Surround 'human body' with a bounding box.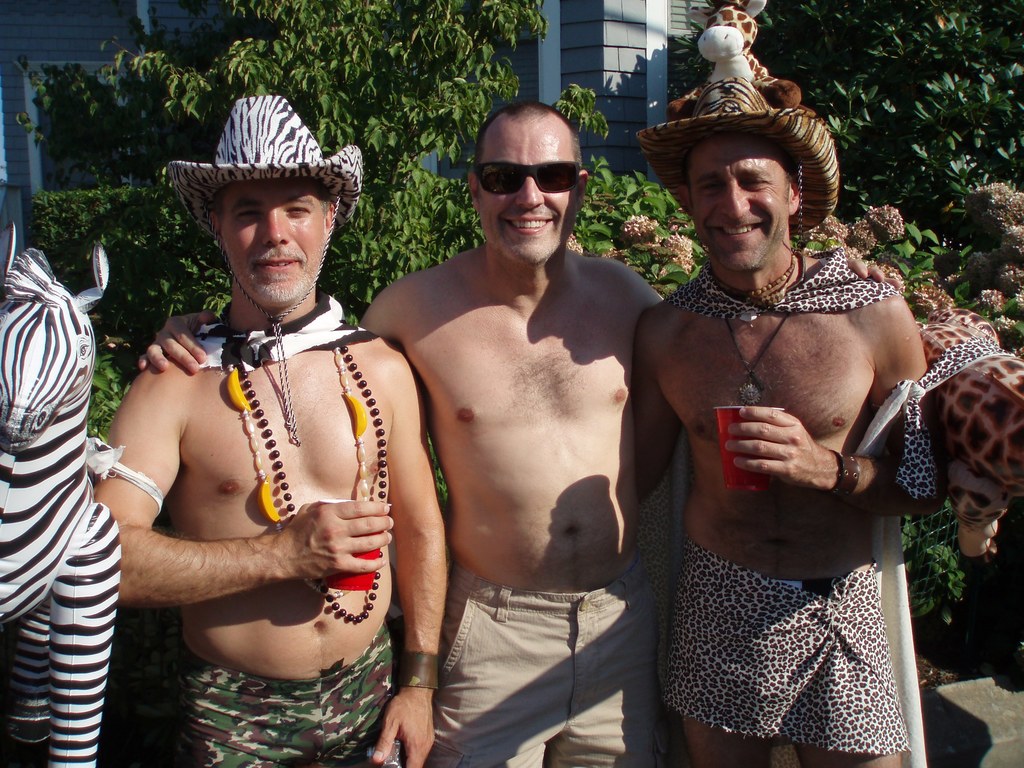
[81, 200, 437, 730].
